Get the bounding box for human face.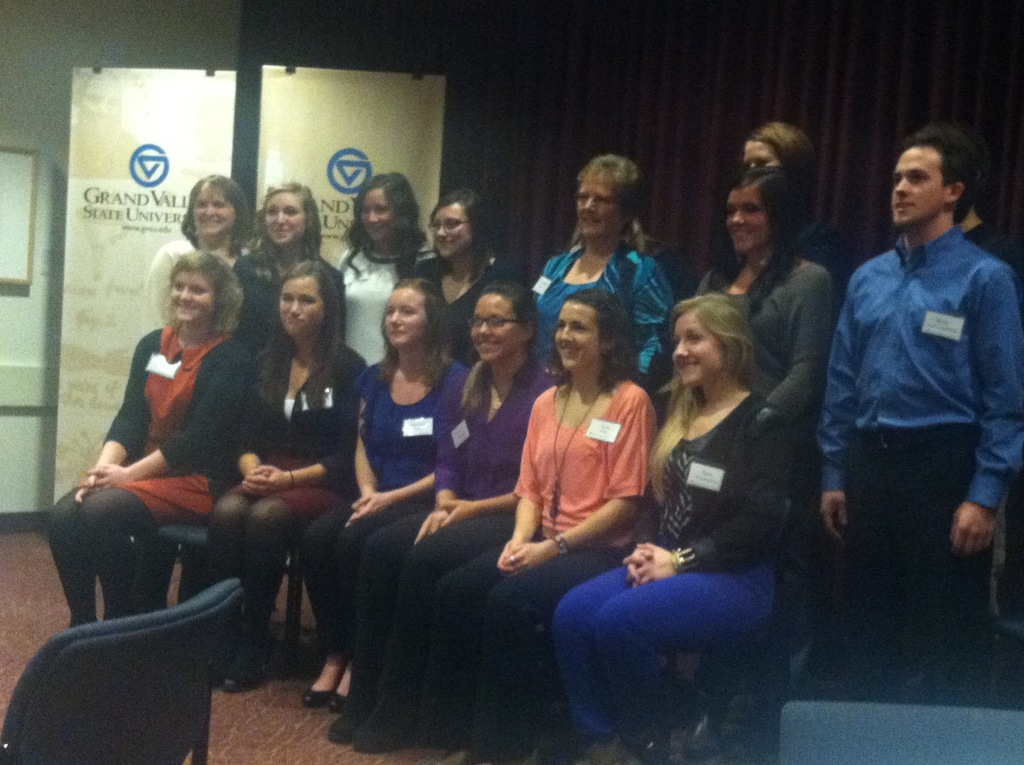
rect(355, 190, 396, 246).
